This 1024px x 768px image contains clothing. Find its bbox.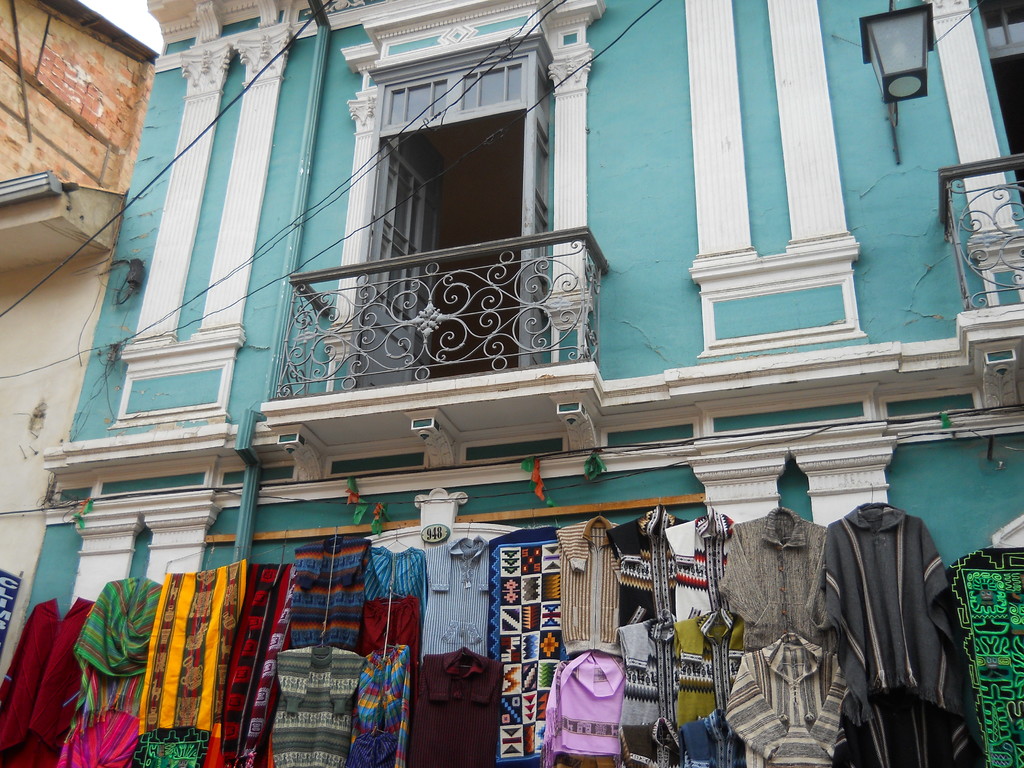
box(216, 561, 300, 767).
